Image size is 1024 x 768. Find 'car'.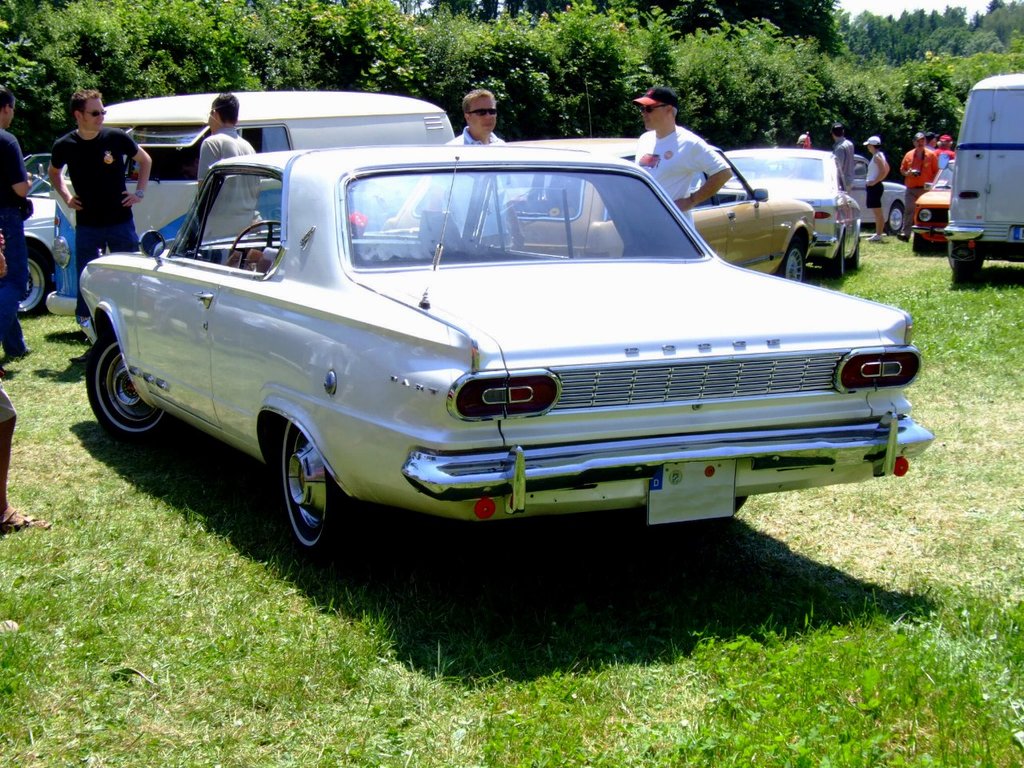
<bbox>848, 154, 907, 242</bbox>.
